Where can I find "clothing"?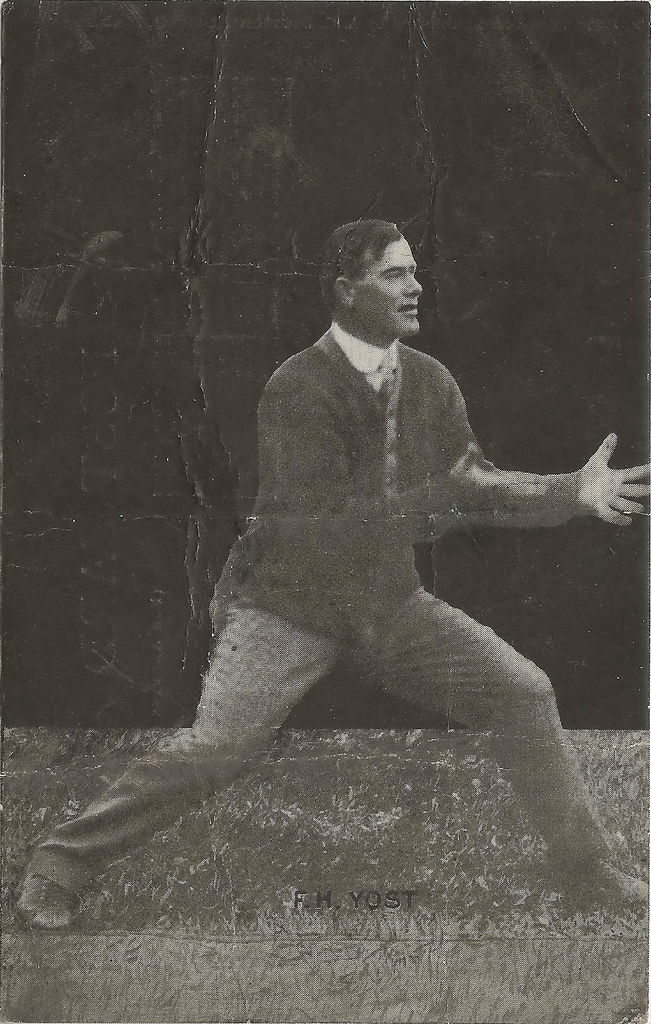
You can find it at 29,323,605,890.
